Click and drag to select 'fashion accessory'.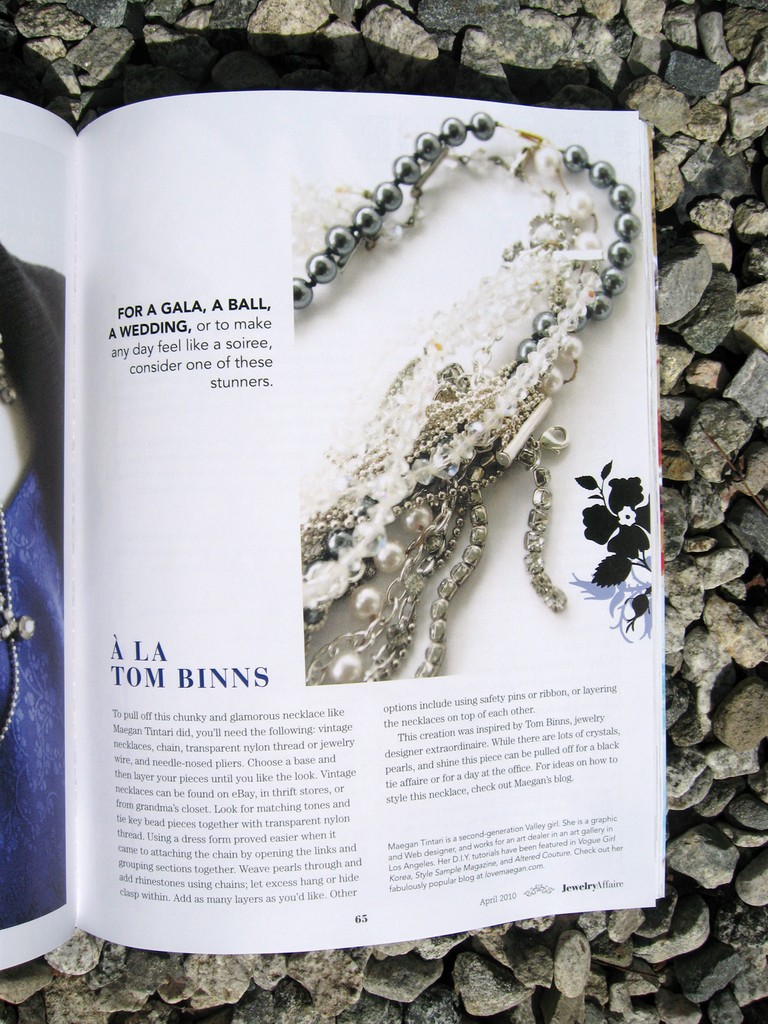
Selection: select_region(289, 112, 645, 689).
